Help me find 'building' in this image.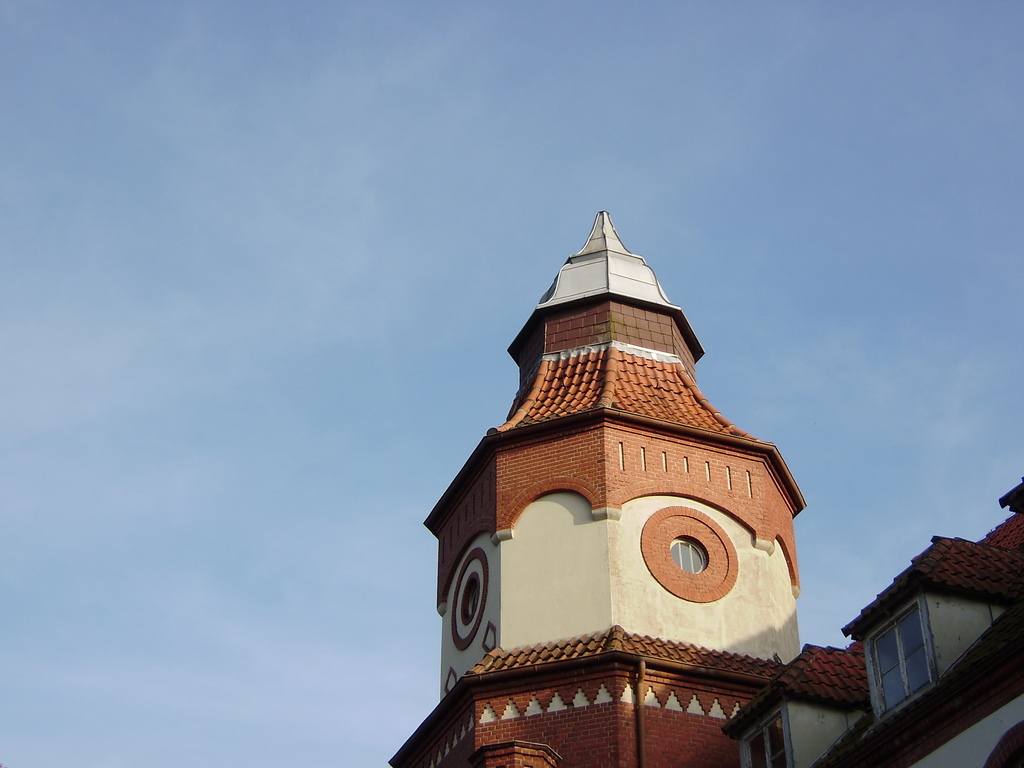
Found it: (386, 212, 1023, 767).
